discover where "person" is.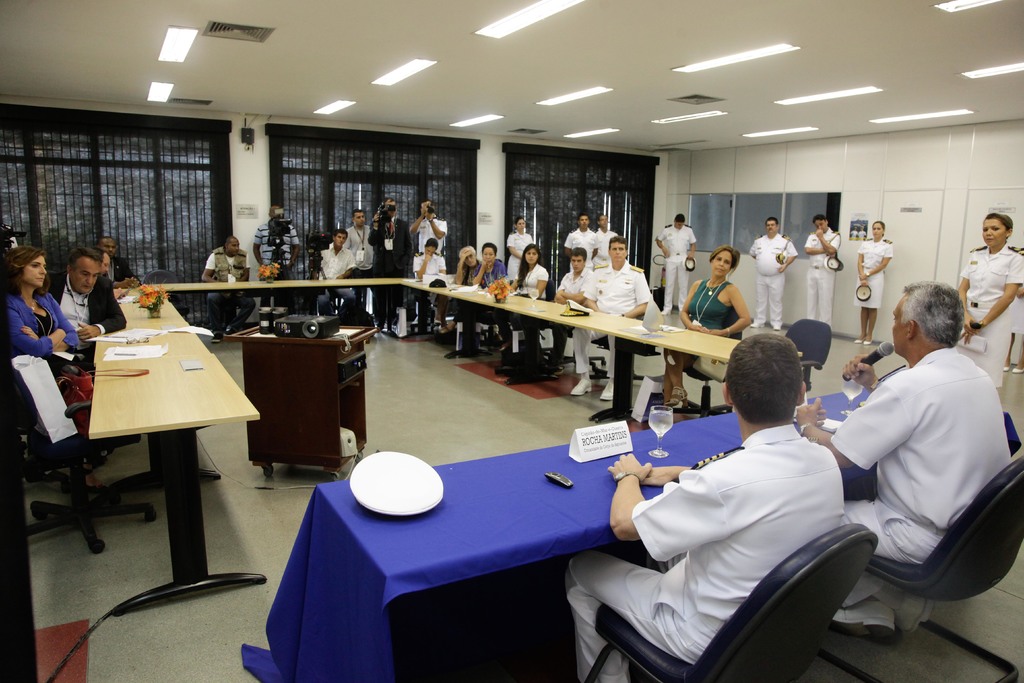
Discovered at region(96, 238, 145, 288).
